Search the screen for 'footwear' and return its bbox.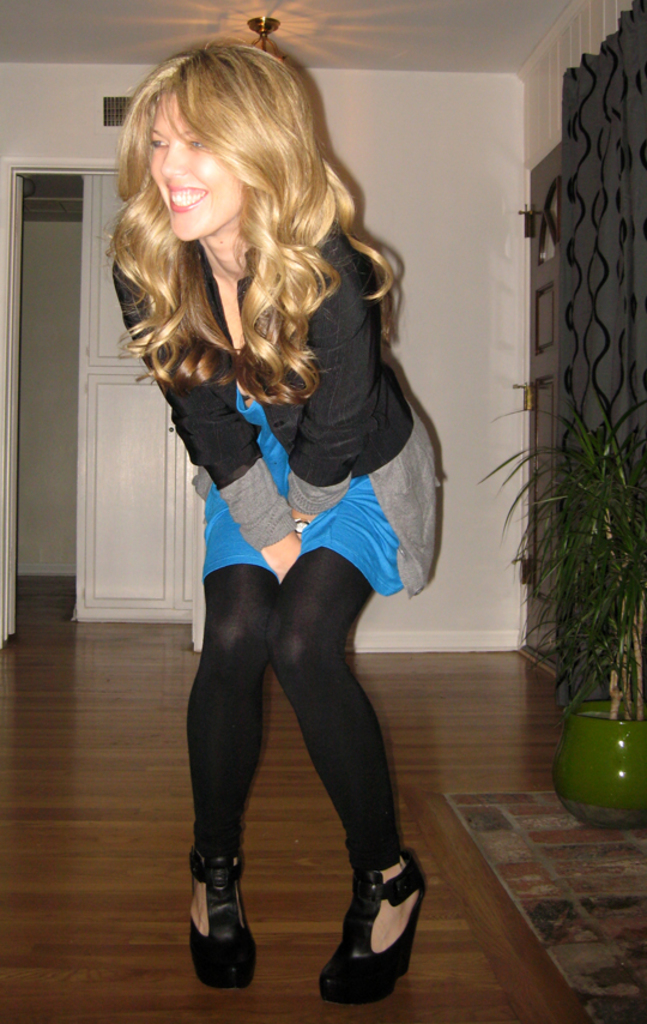
Found: {"x1": 320, "y1": 857, "x2": 424, "y2": 1007}.
